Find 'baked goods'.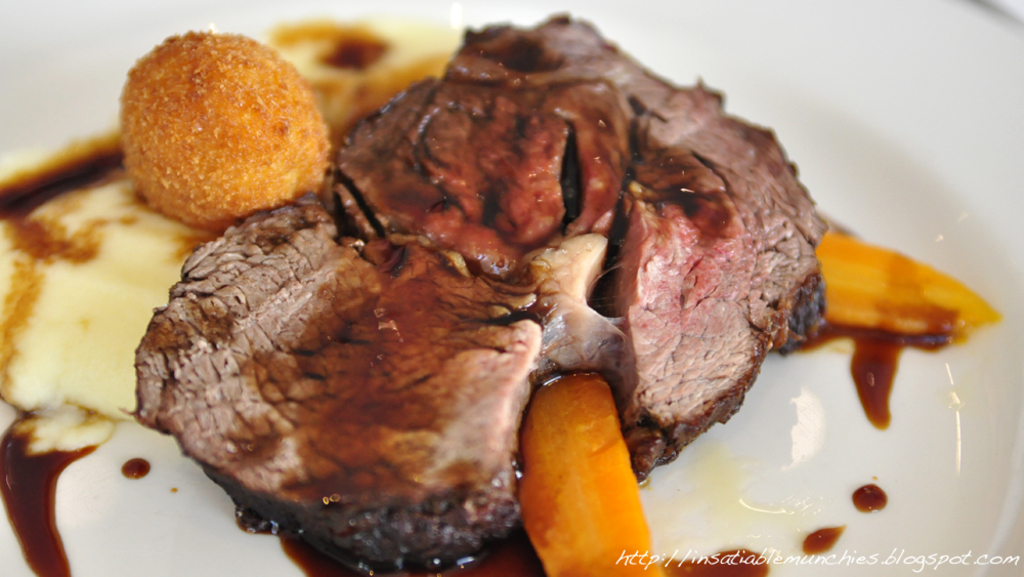
{"x1": 125, "y1": 7, "x2": 830, "y2": 576}.
